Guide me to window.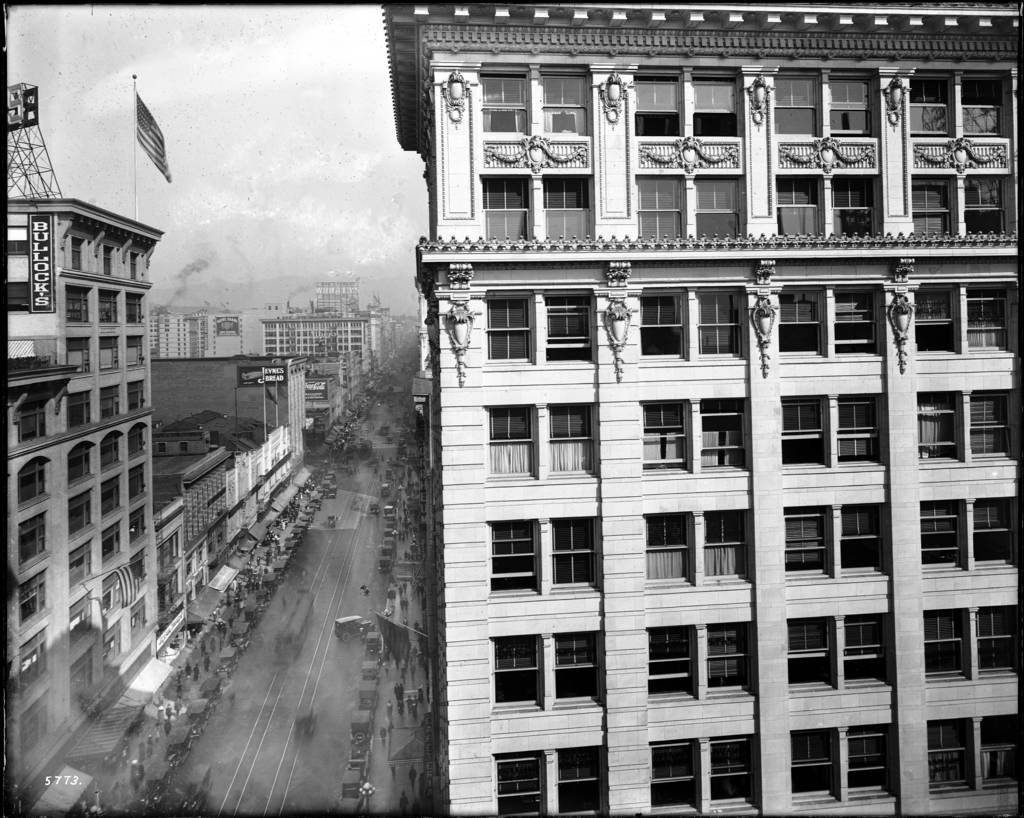
Guidance: [696, 290, 739, 358].
